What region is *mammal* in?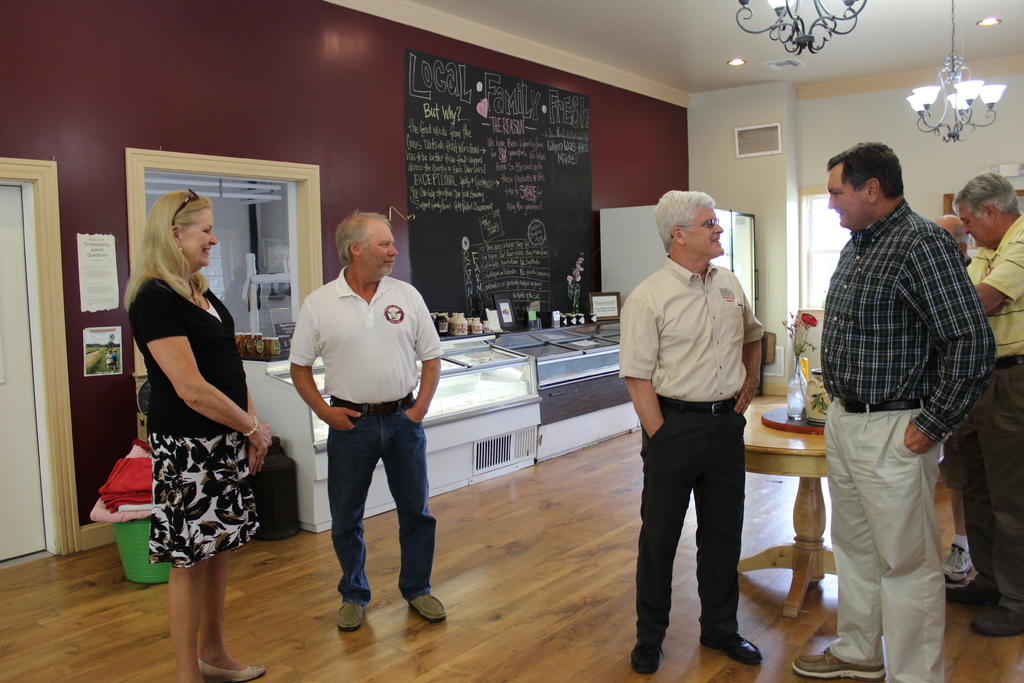
box=[124, 187, 270, 682].
